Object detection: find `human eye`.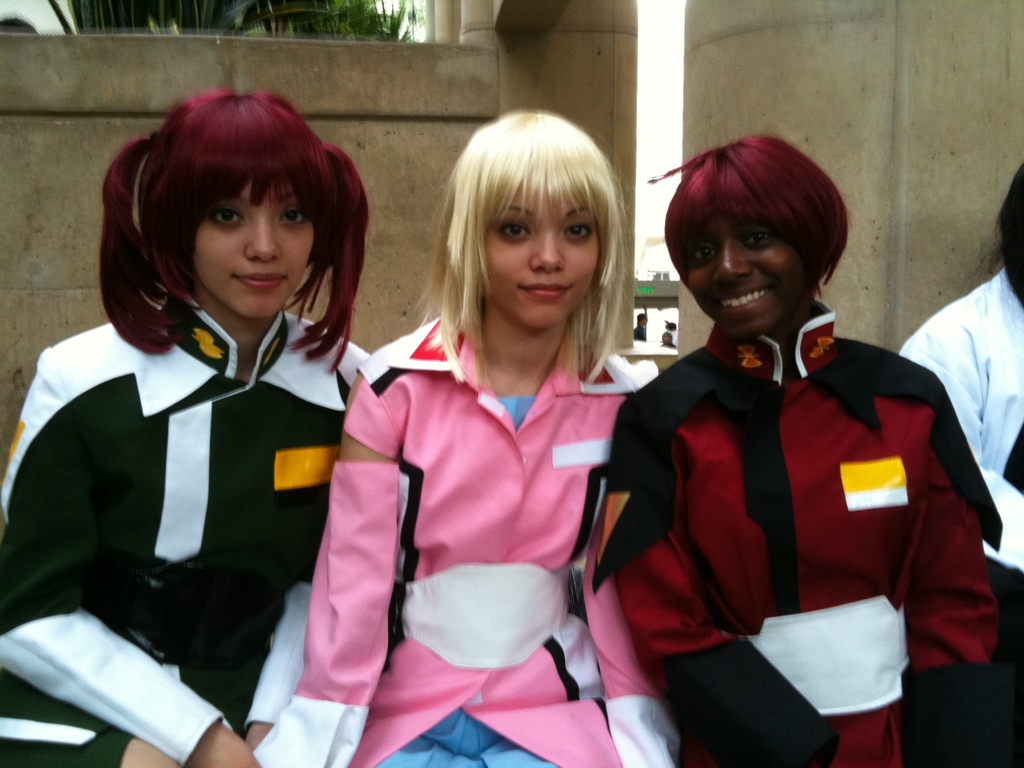
[563, 216, 596, 244].
